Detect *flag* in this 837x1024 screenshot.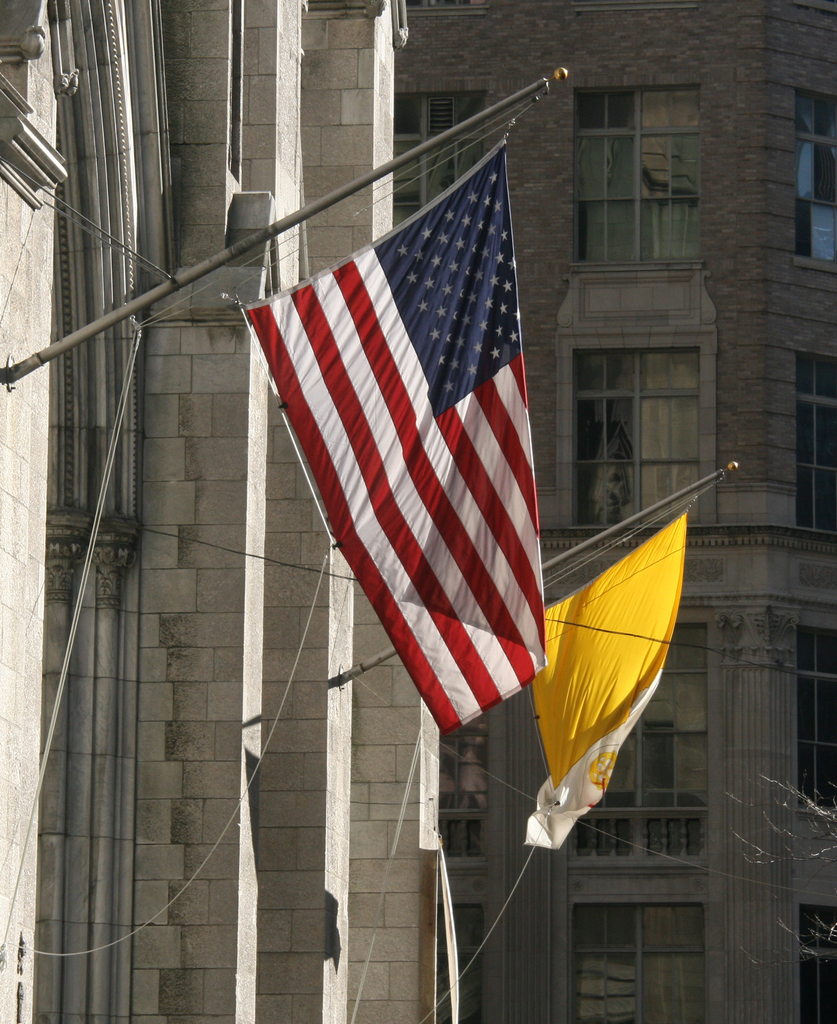
Detection: (x1=233, y1=136, x2=560, y2=736).
